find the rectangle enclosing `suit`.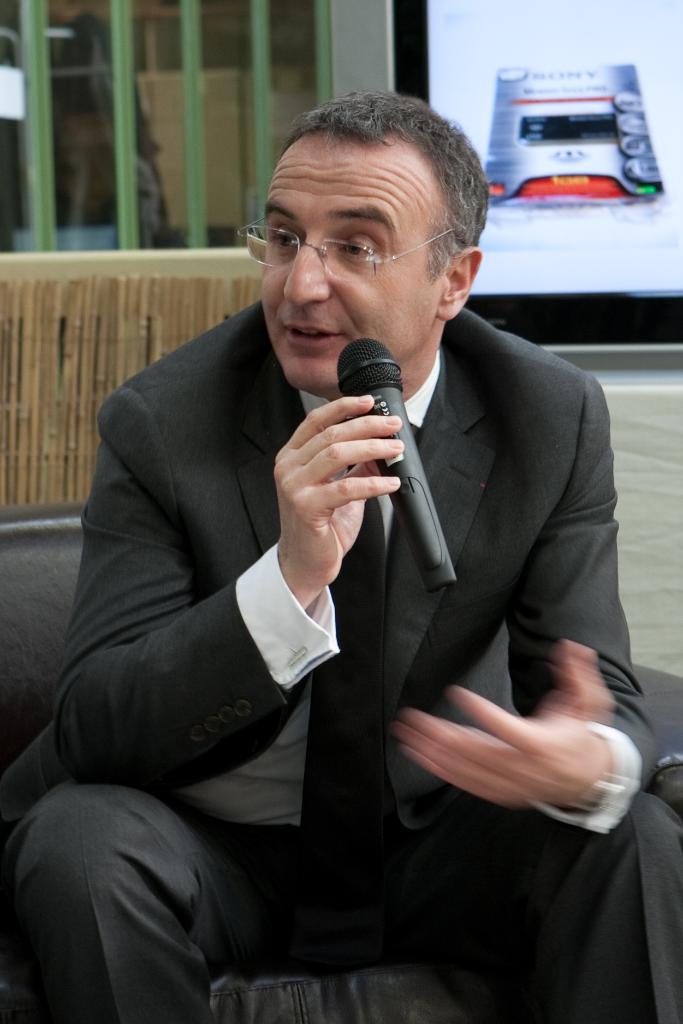
(0, 300, 658, 837).
